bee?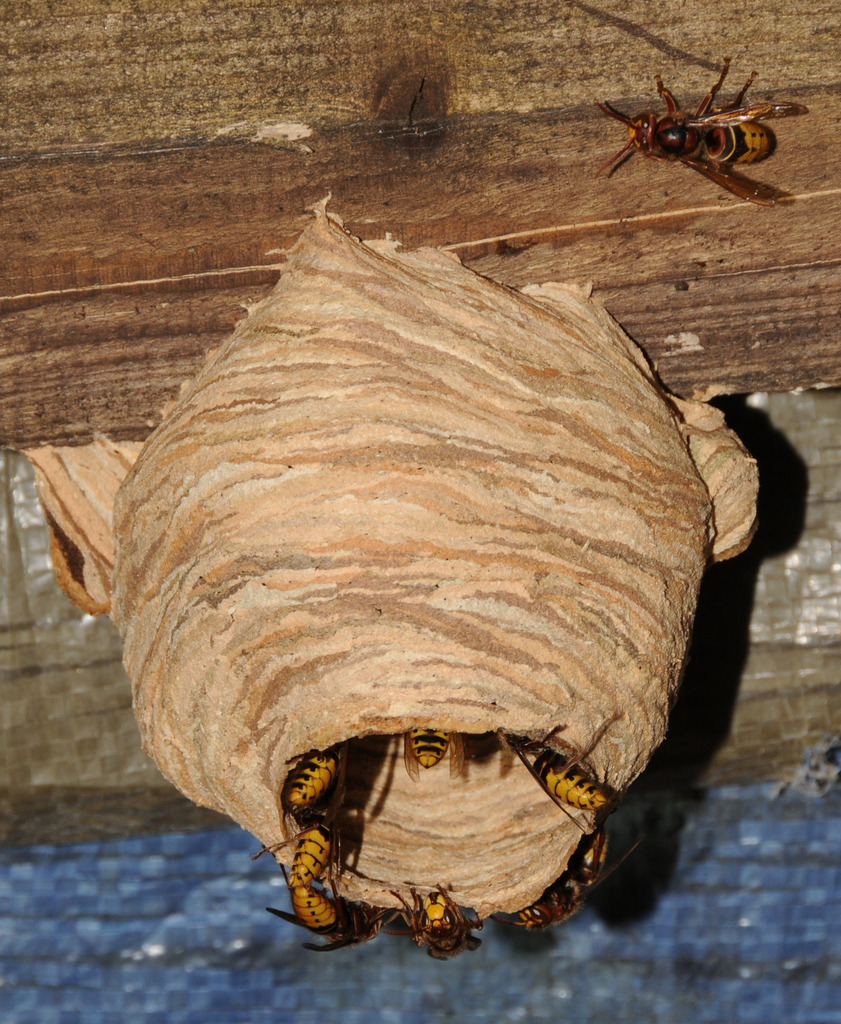
(268, 867, 372, 951)
